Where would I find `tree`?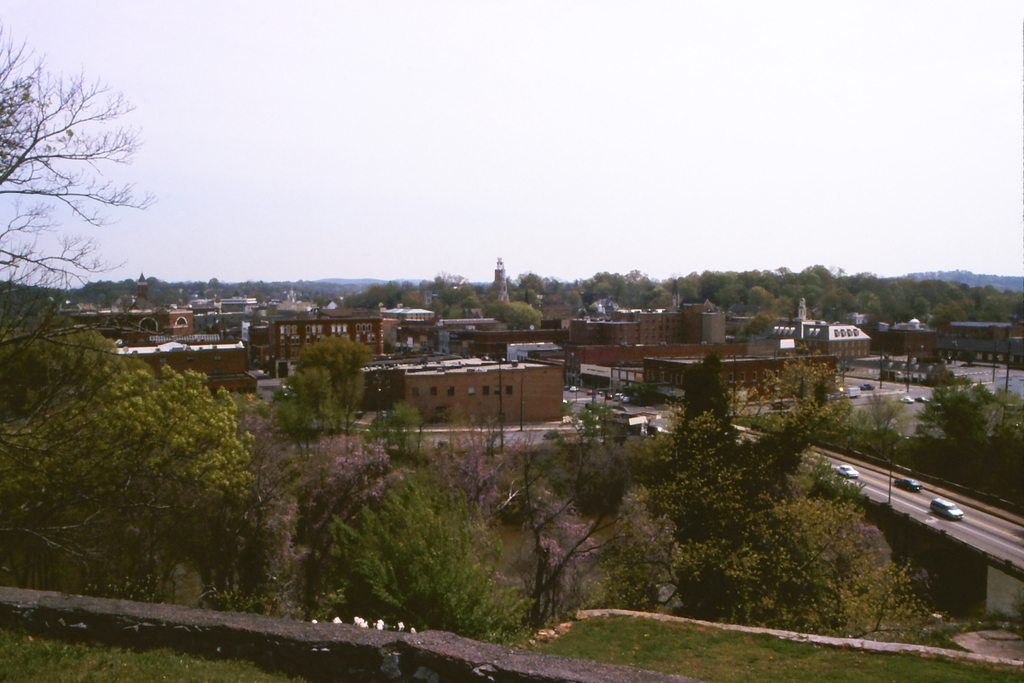
At [0, 25, 158, 560].
